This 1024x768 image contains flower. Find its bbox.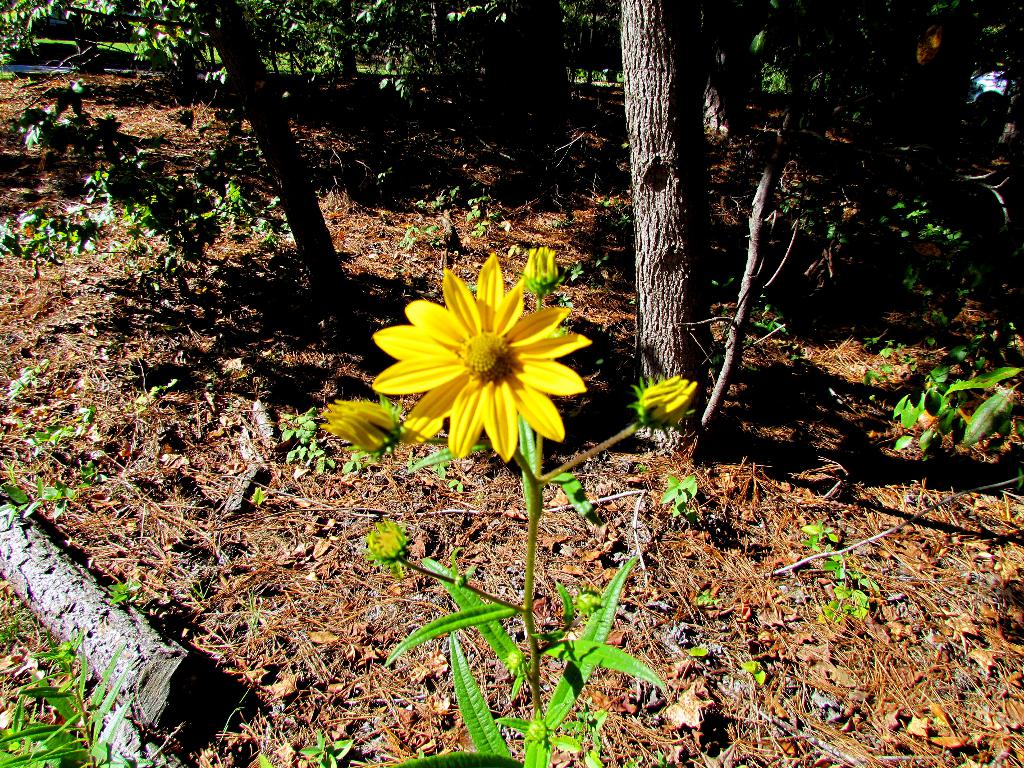
365/512/418/576.
